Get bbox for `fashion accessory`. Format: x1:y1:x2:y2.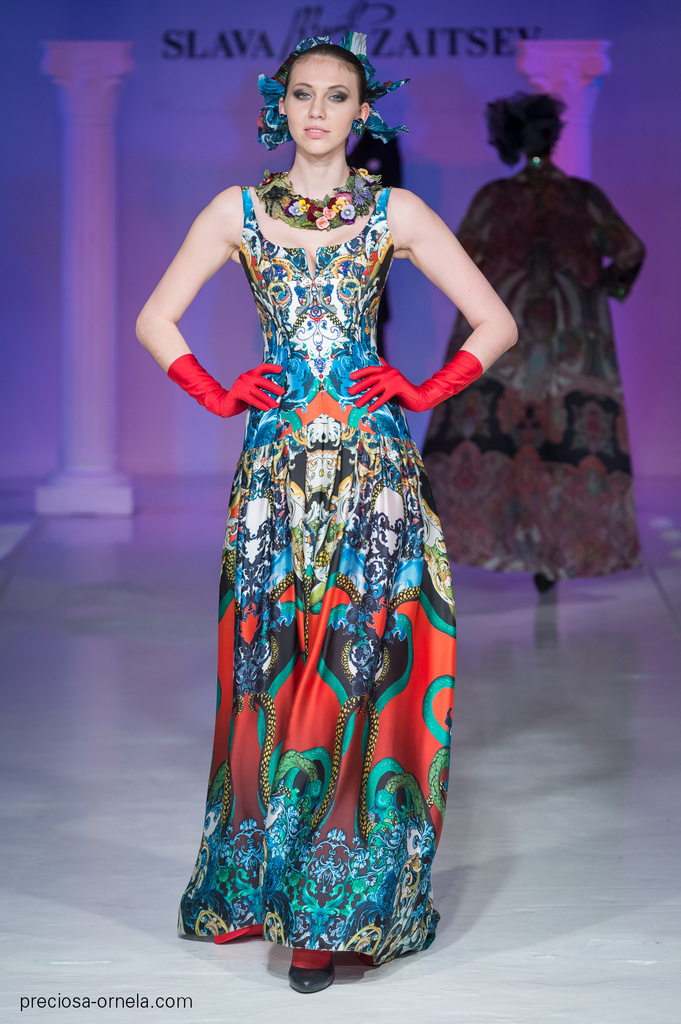
347:349:487:413.
